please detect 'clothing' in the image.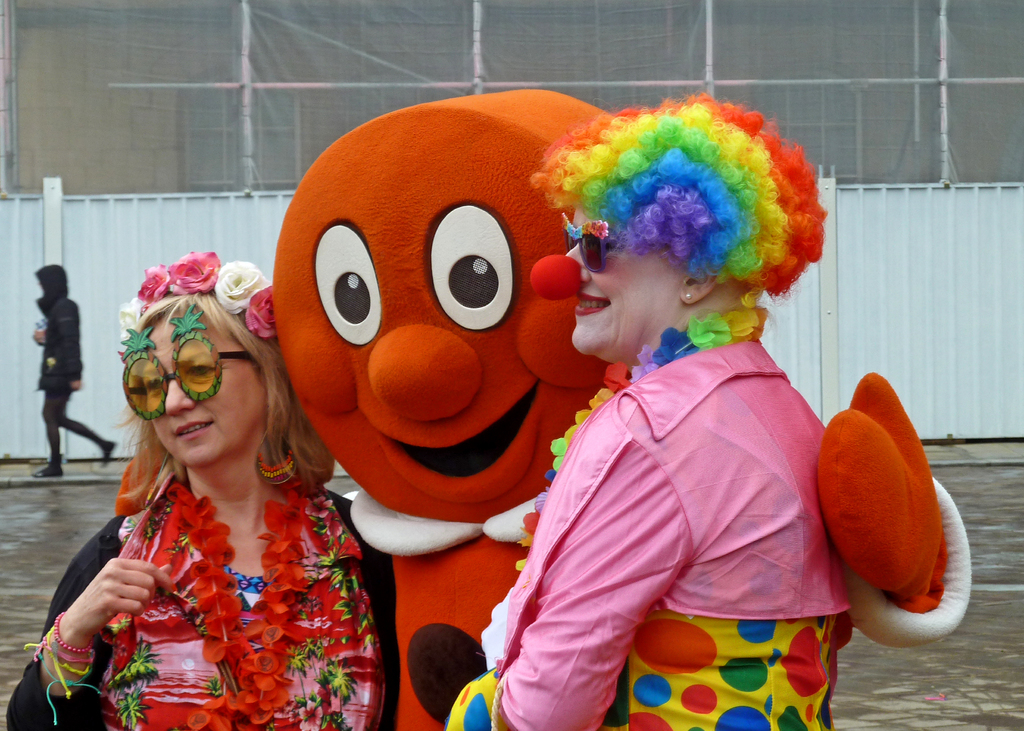
496 334 852 730.
